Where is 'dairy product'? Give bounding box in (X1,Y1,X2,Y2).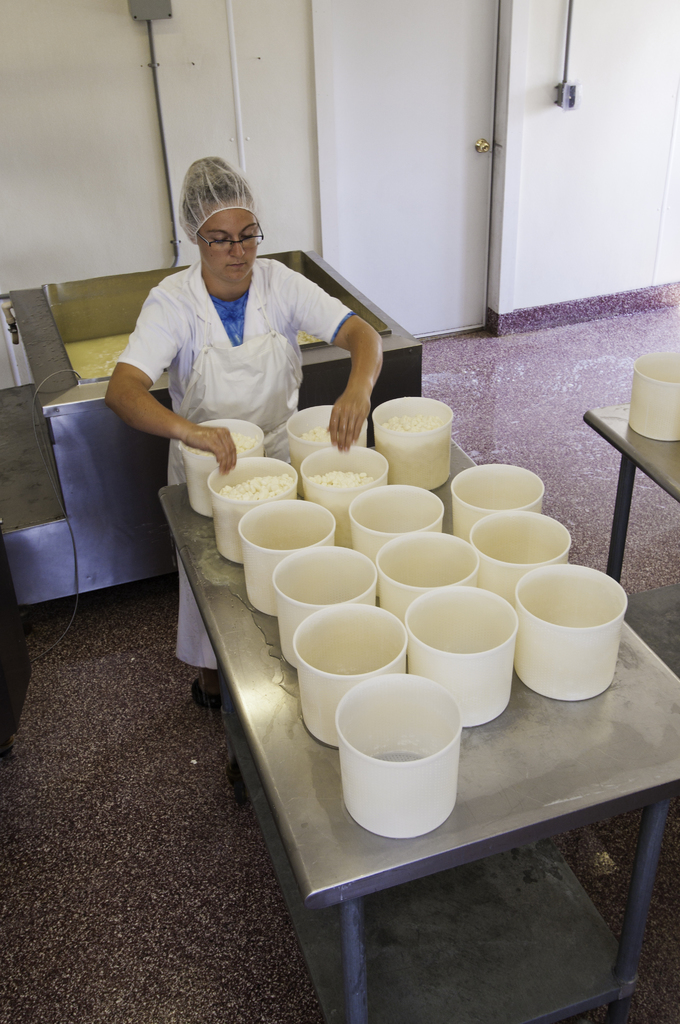
(366,401,465,482).
